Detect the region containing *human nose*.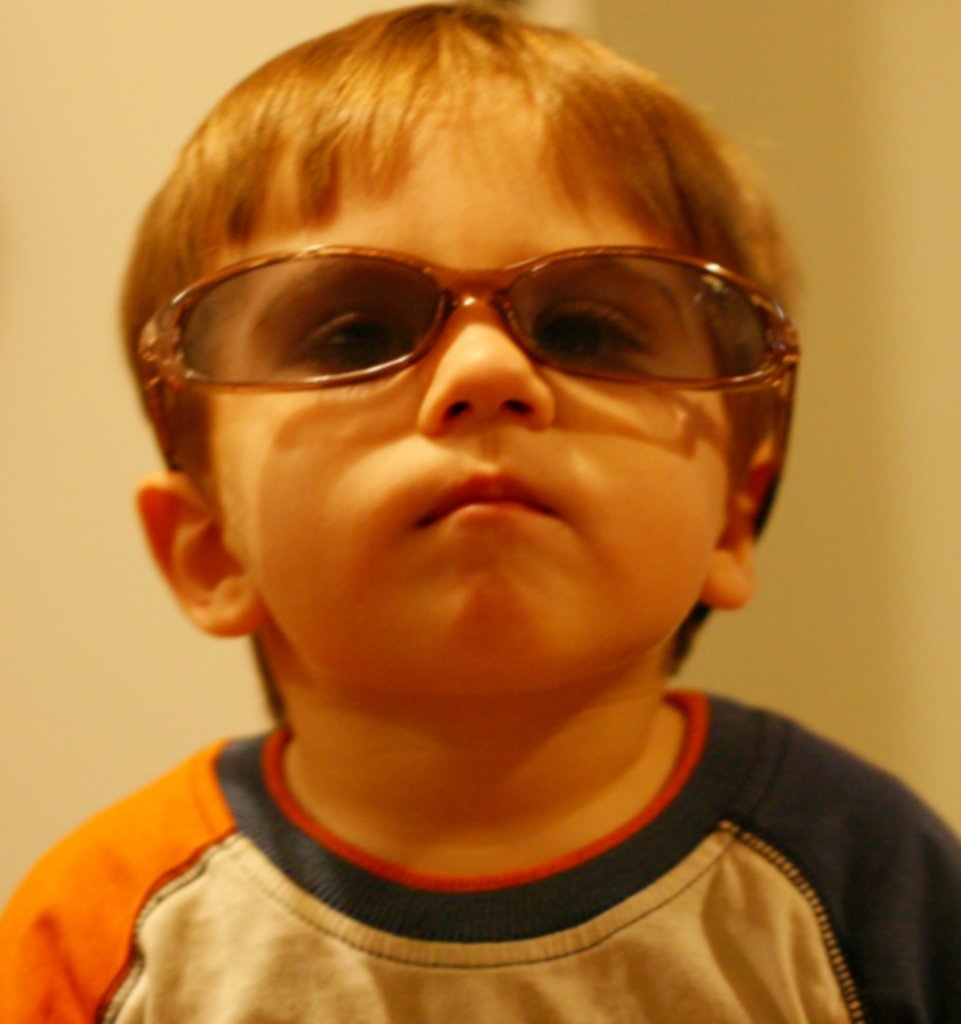
pyautogui.locateOnScreen(416, 301, 553, 424).
